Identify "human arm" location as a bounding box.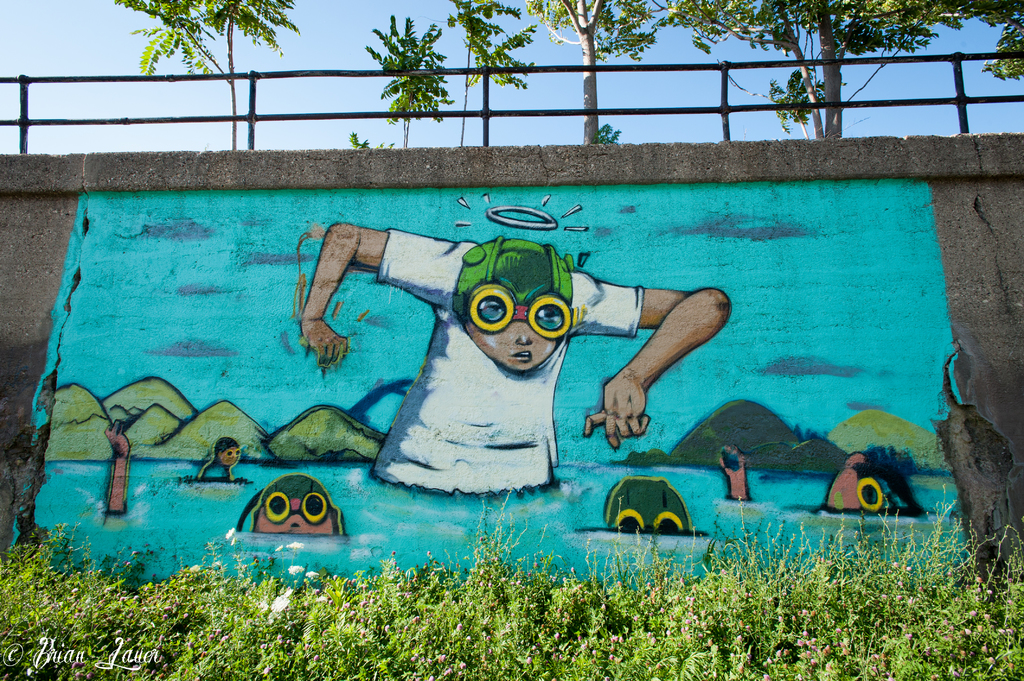
box=[583, 278, 726, 460].
